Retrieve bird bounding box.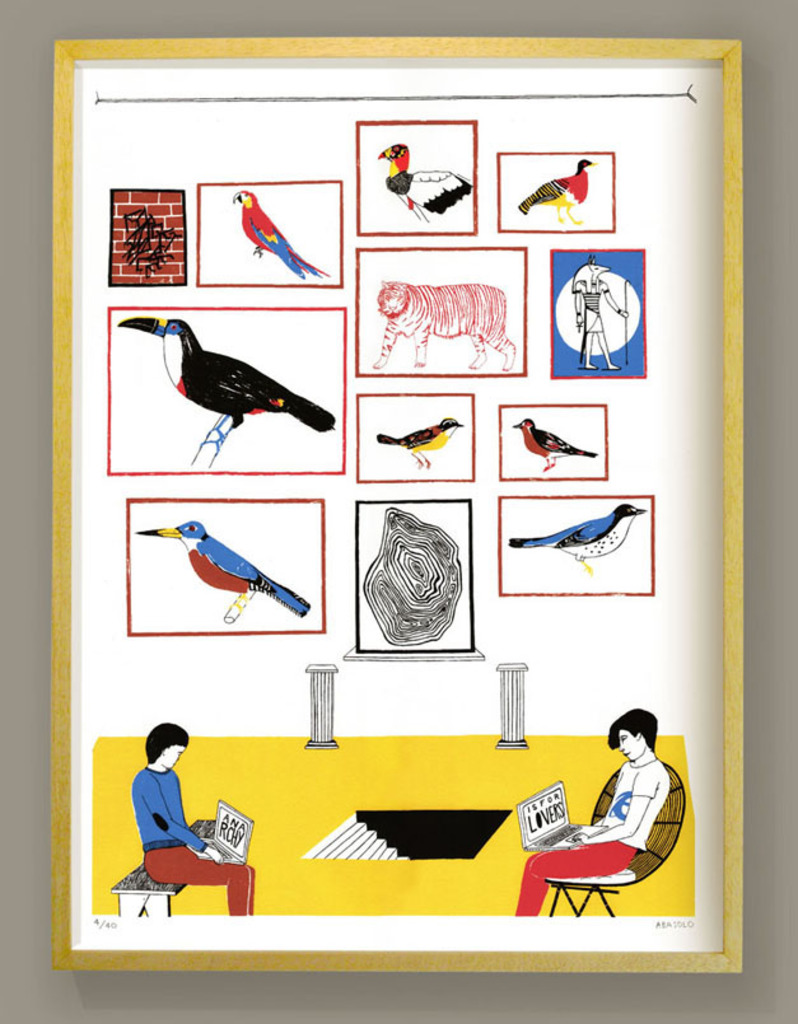
Bounding box: {"x1": 374, "y1": 136, "x2": 471, "y2": 233}.
